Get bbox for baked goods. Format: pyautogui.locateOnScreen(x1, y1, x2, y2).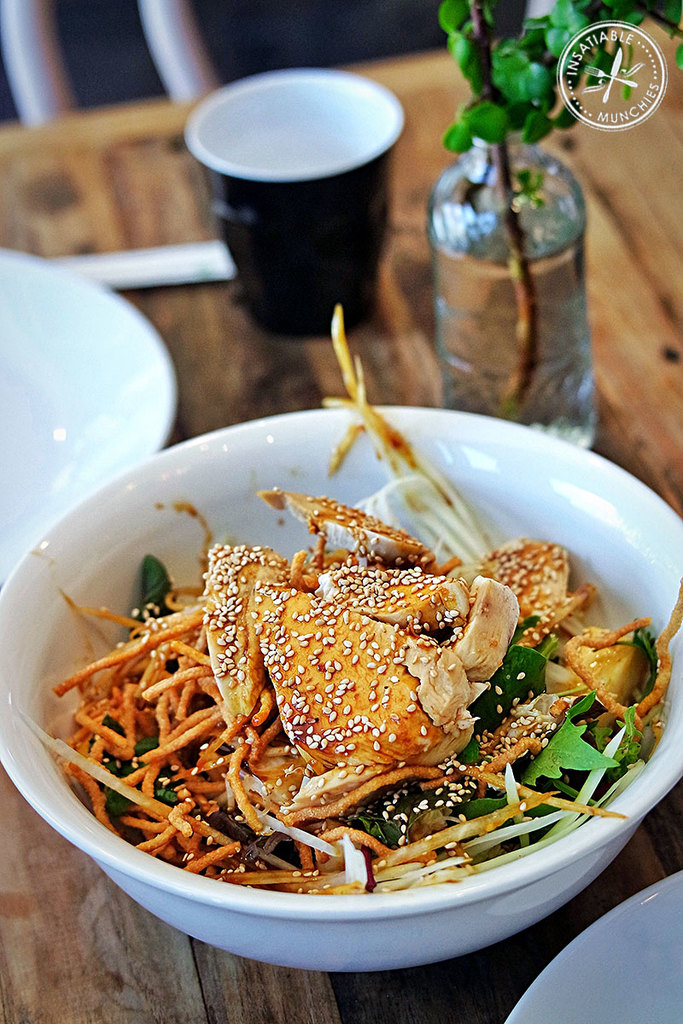
pyautogui.locateOnScreen(321, 563, 470, 621).
